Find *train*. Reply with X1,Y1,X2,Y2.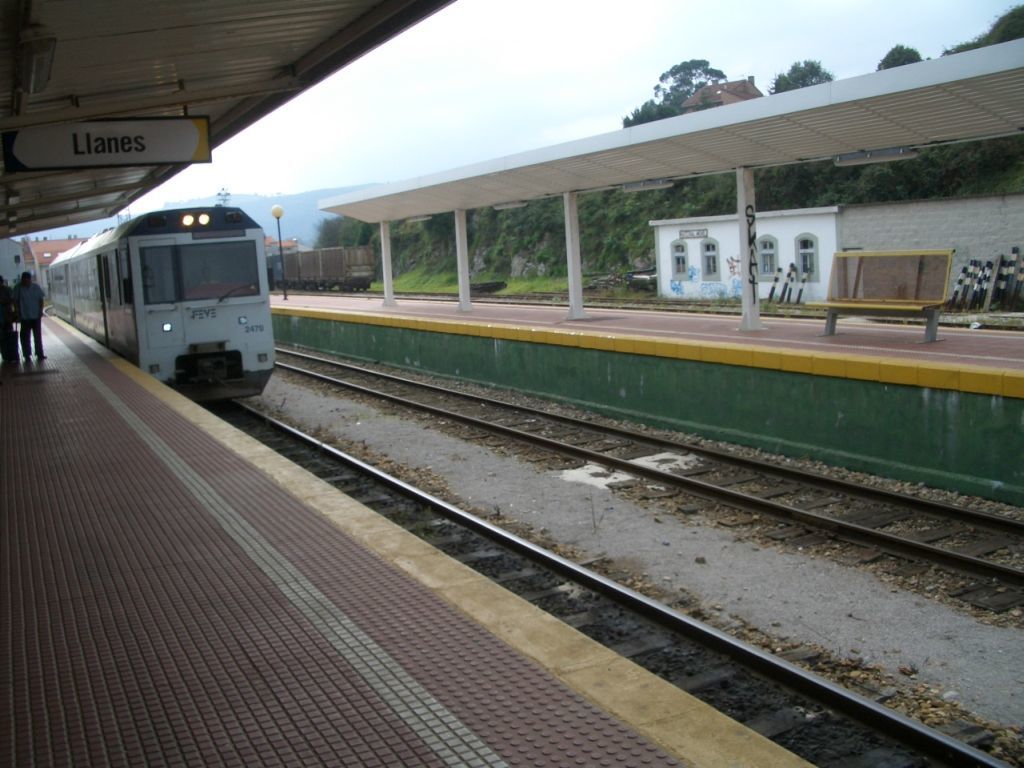
43,201,284,408.
